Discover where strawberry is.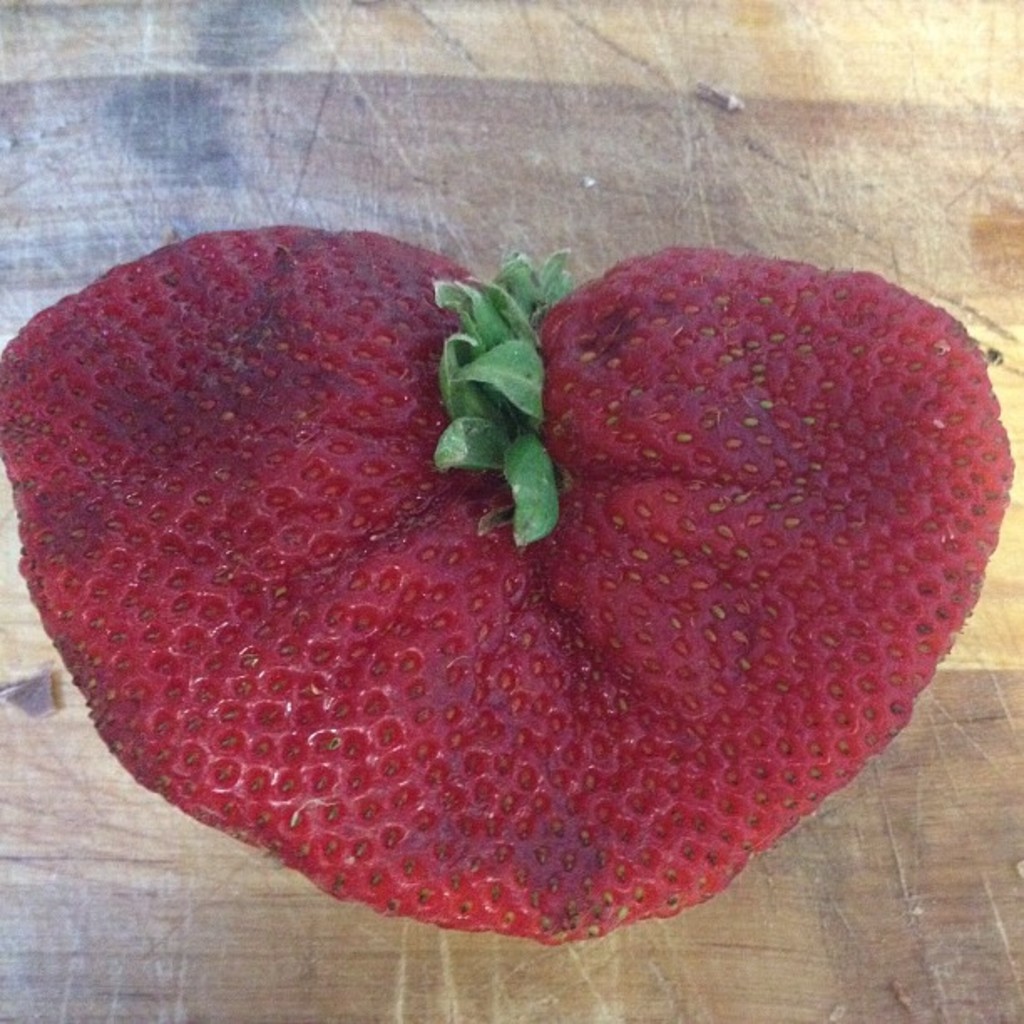
Discovered at Rect(35, 209, 1023, 925).
